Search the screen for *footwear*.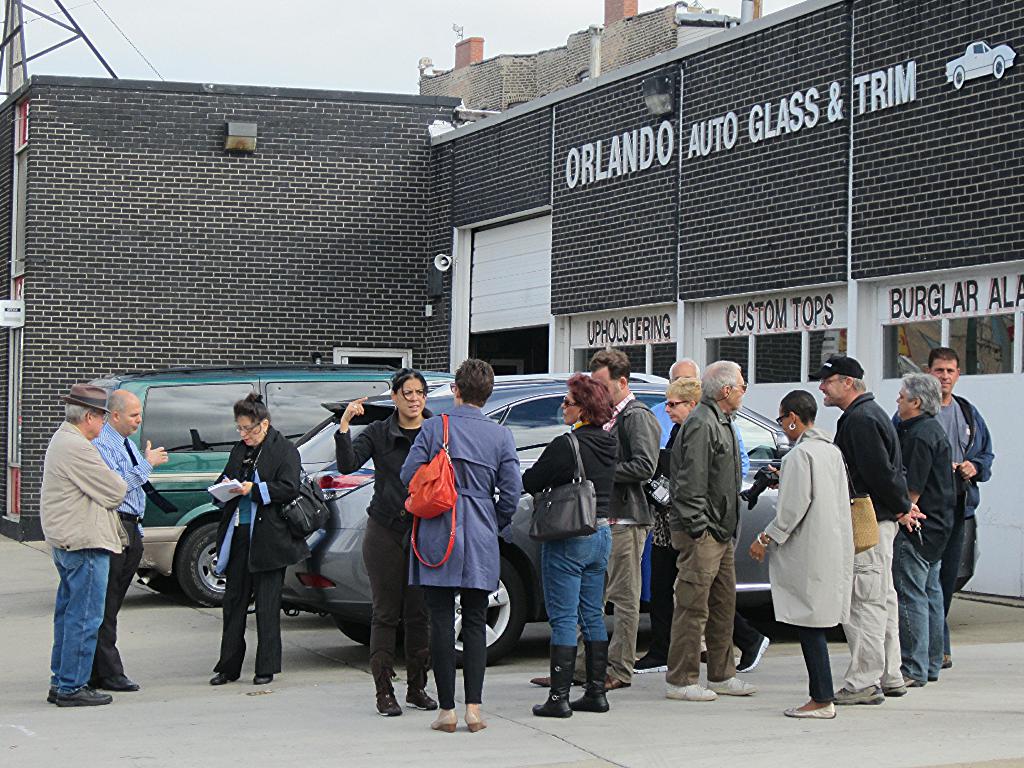
Found at <bbox>575, 643, 609, 714</bbox>.
